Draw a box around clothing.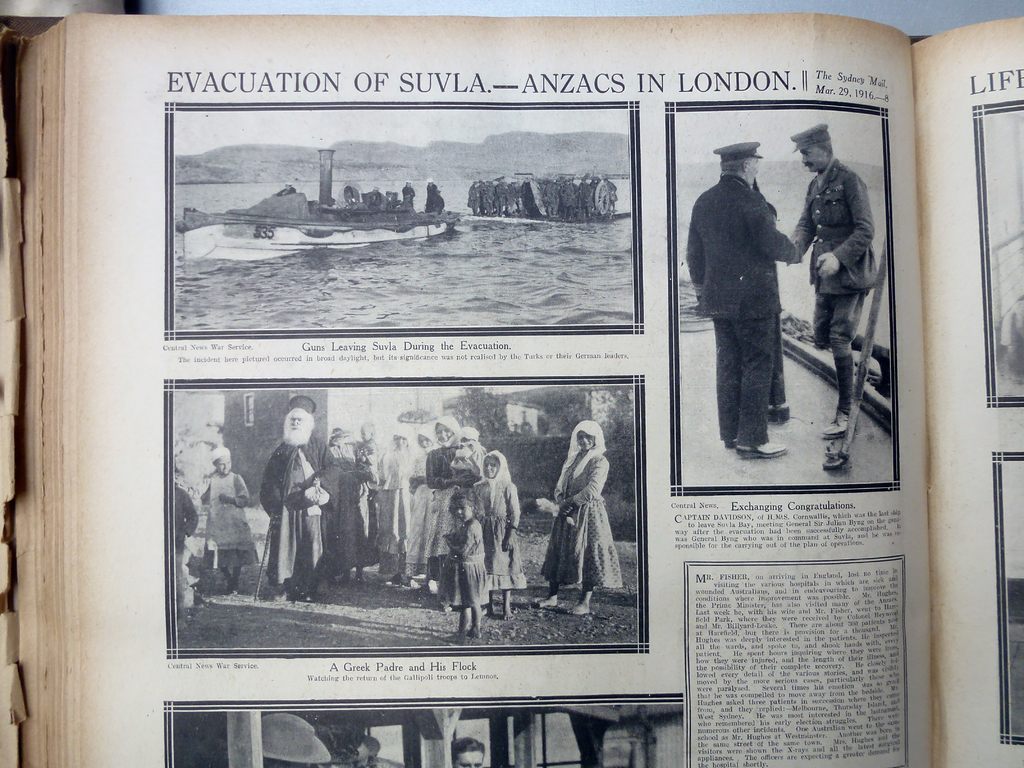
(204, 474, 247, 576).
